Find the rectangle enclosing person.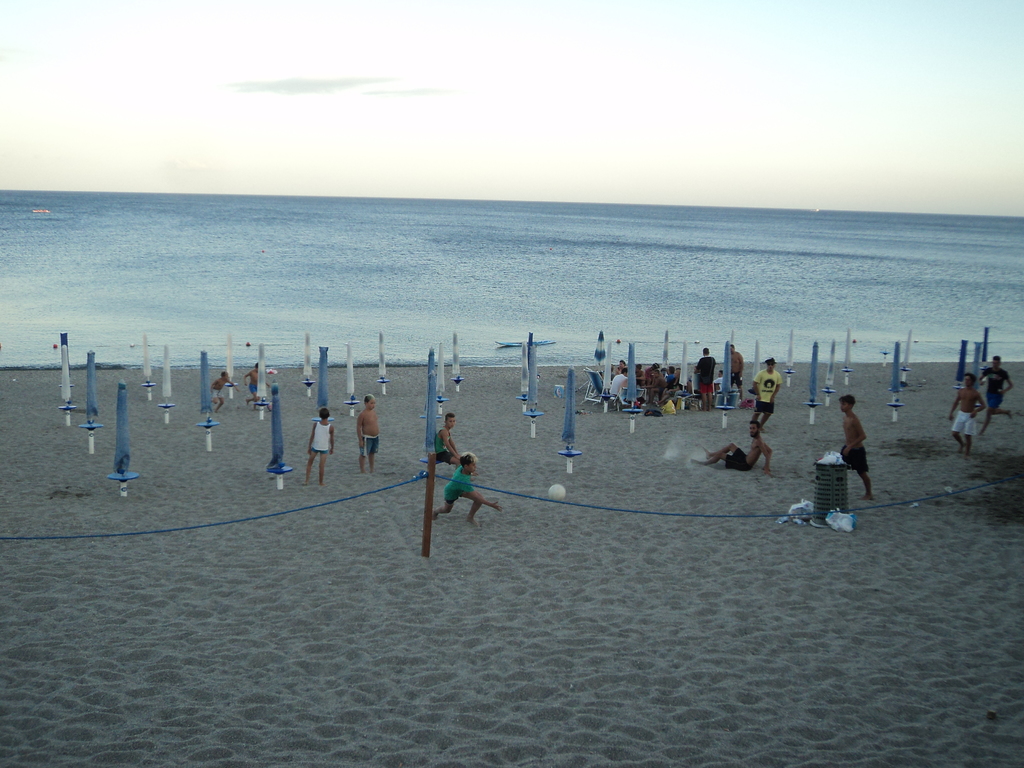
[x1=748, y1=352, x2=783, y2=430].
